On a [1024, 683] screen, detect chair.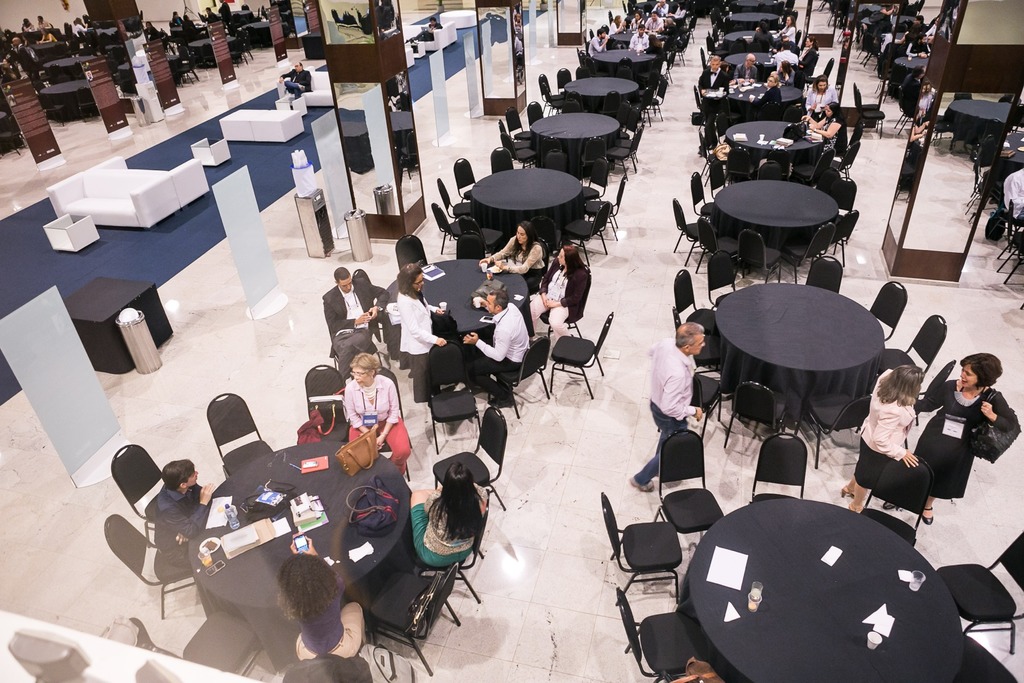
bbox(108, 512, 196, 614).
